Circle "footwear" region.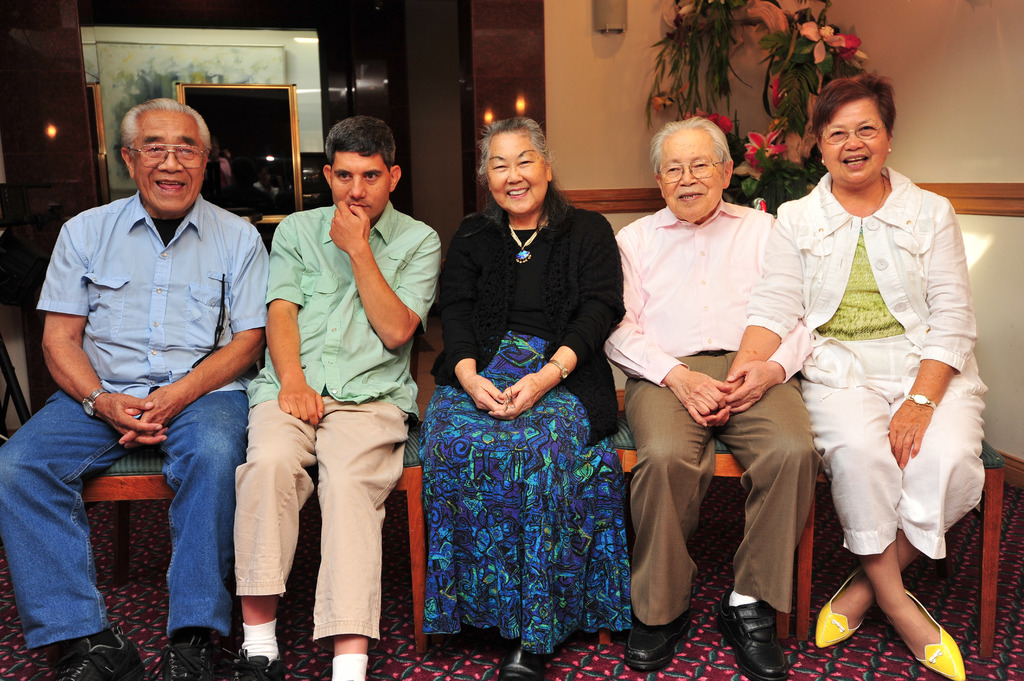
Region: (x1=909, y1=589, x2=968, y2=680).
